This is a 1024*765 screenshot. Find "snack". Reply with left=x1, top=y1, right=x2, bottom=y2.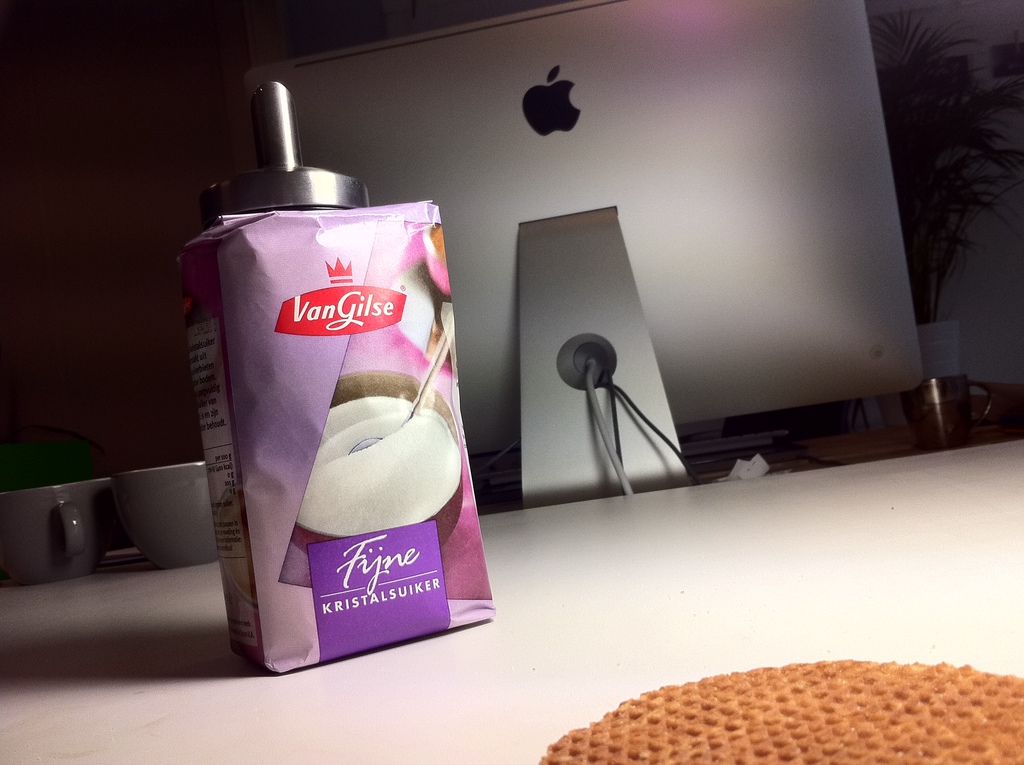
left=298, top=390, right=463, bottom=535.
